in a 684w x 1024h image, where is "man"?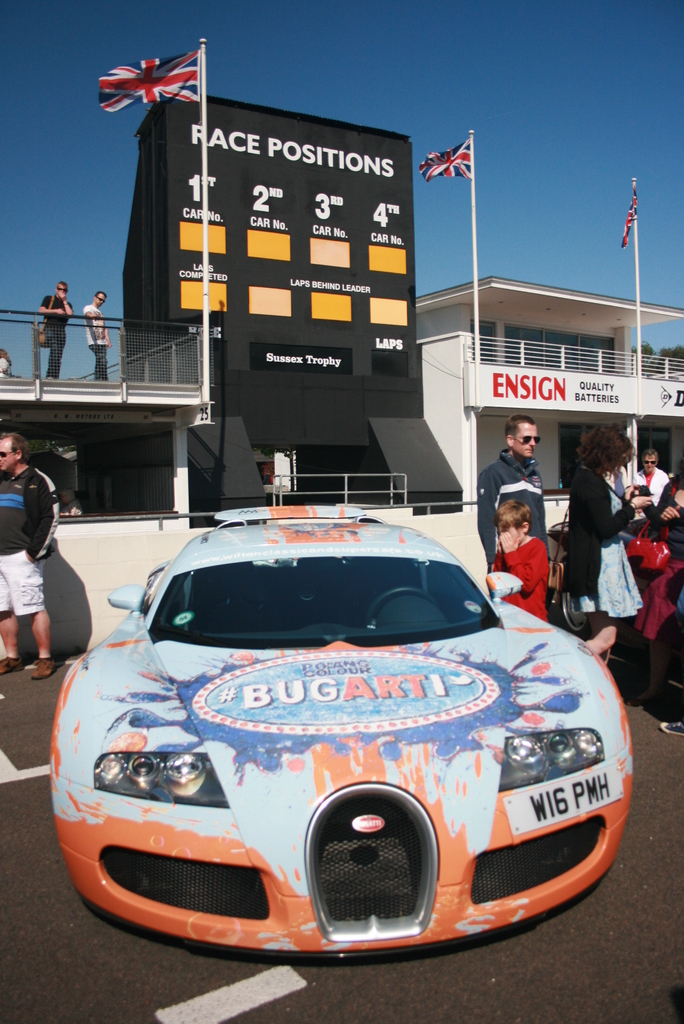
select_region(79, 287, 112, 383).
